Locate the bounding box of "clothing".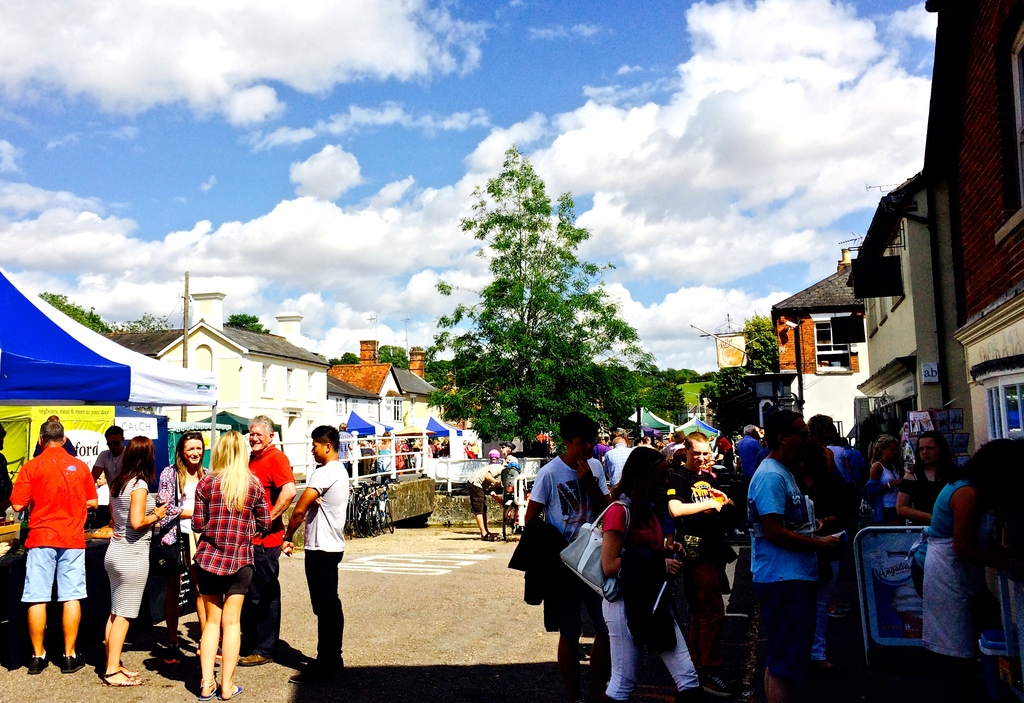
Bounding box: bbox=[525, 435, 619, 662].
